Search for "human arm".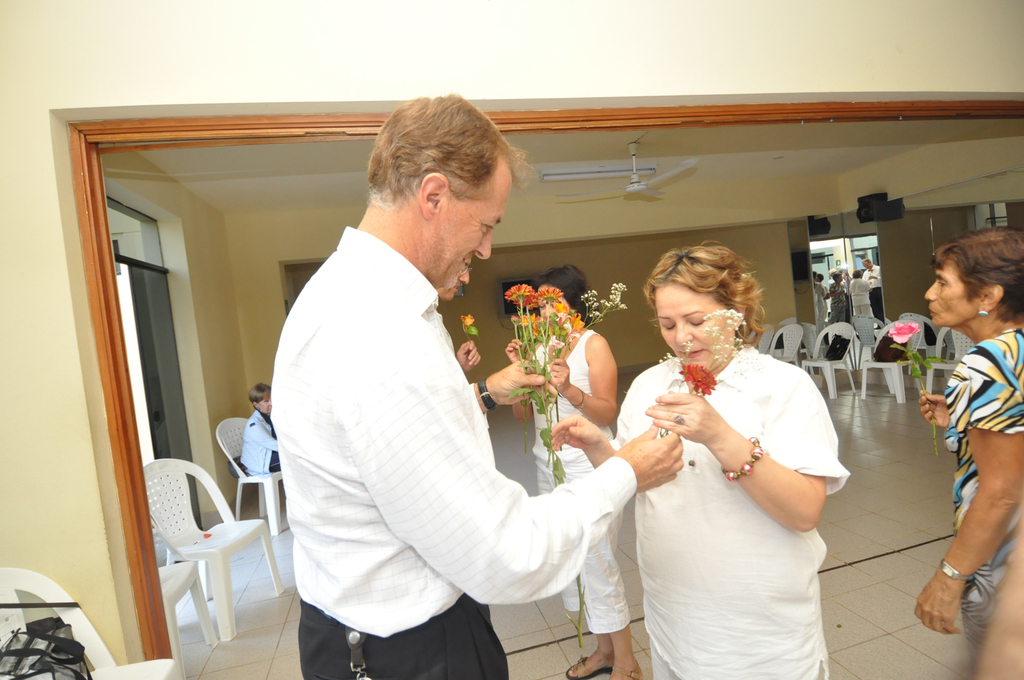
Found at <box>349,295,691,600</box>.
